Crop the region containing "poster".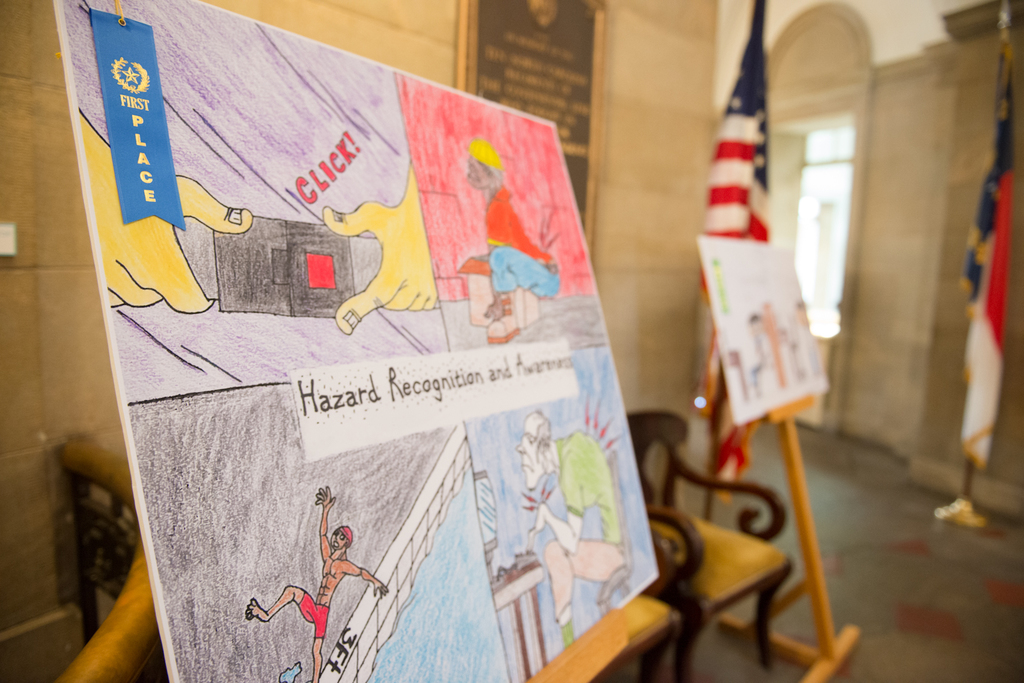
Crop region: region(51, 0, 669, 682).
